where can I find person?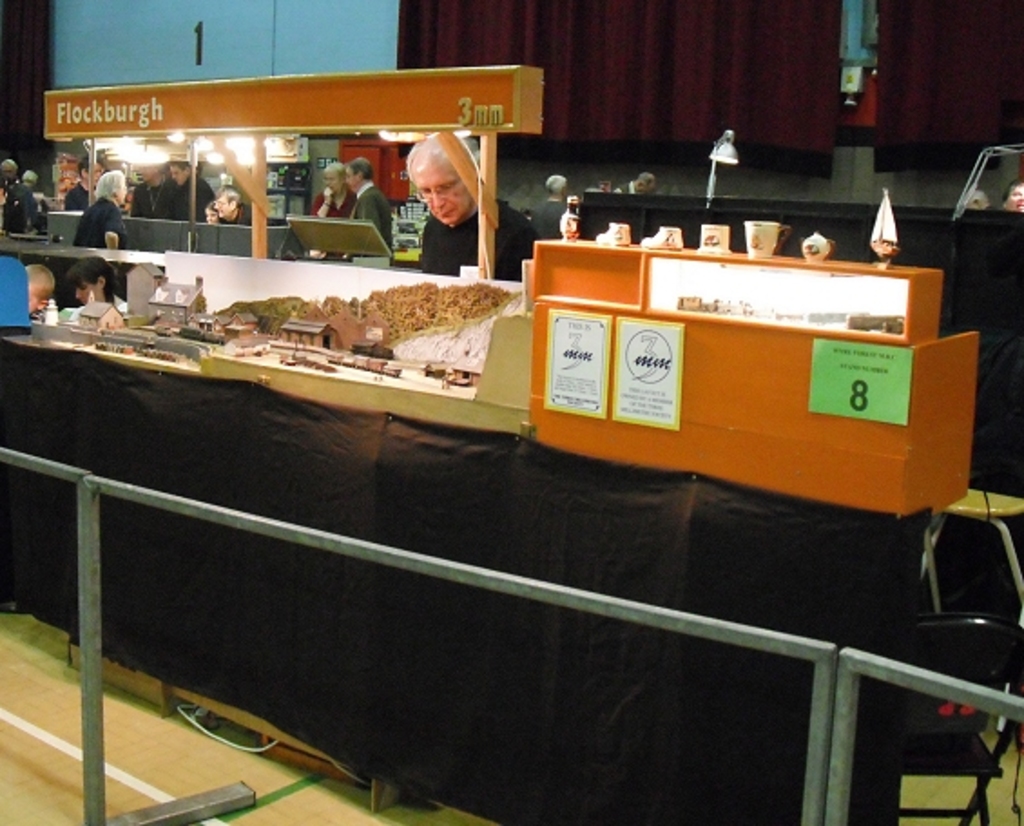
You can find it at (343,152,391,255).
